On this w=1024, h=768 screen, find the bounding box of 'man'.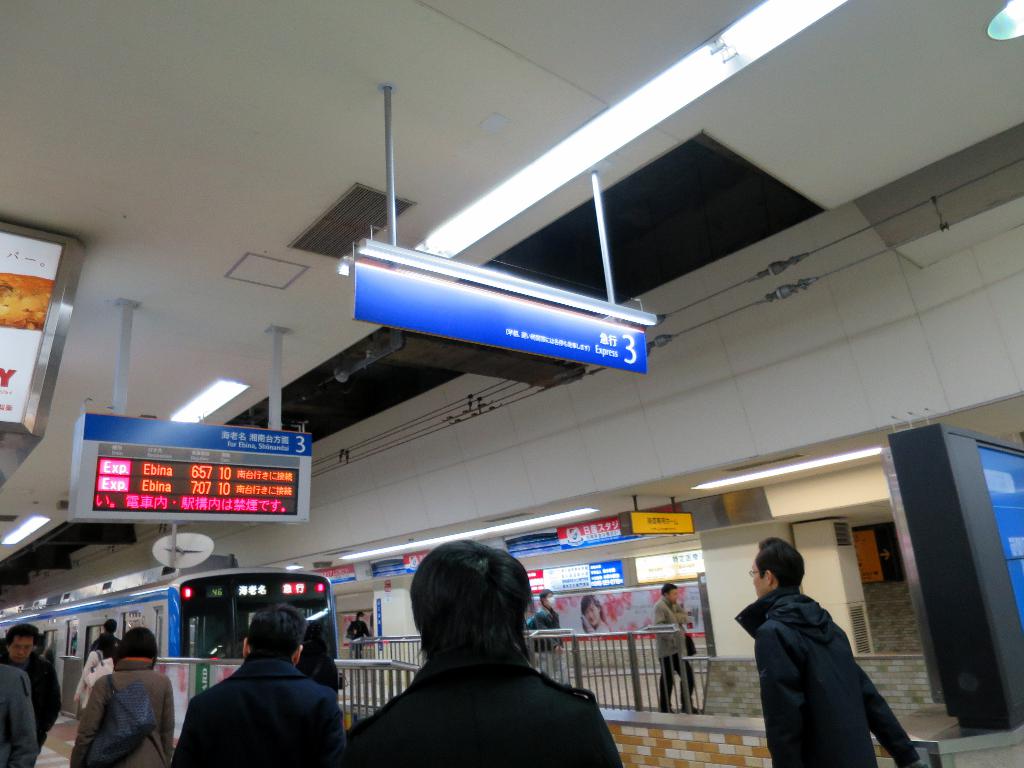
Bounding box: (531, 589, 576, 681).
